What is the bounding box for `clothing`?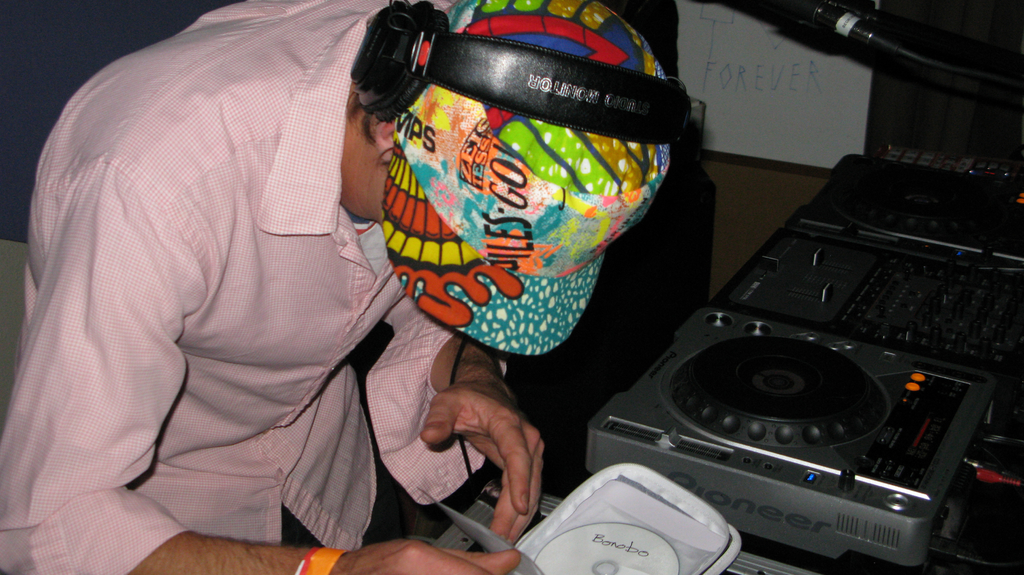
40/1/602/547.
